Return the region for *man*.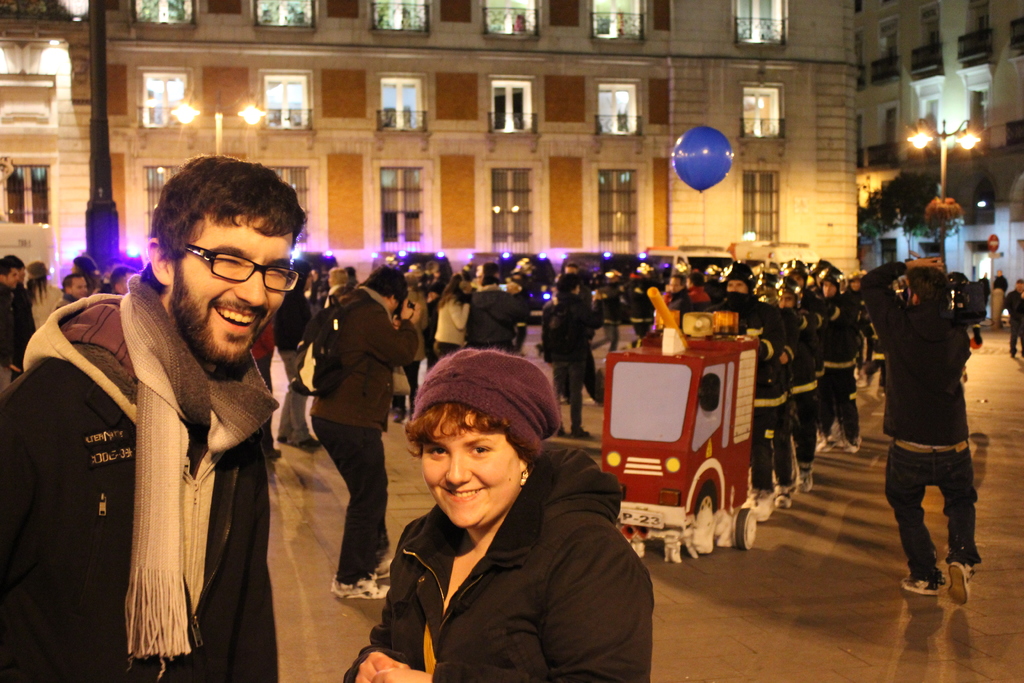
box(1001, 279, 1023, 357).
